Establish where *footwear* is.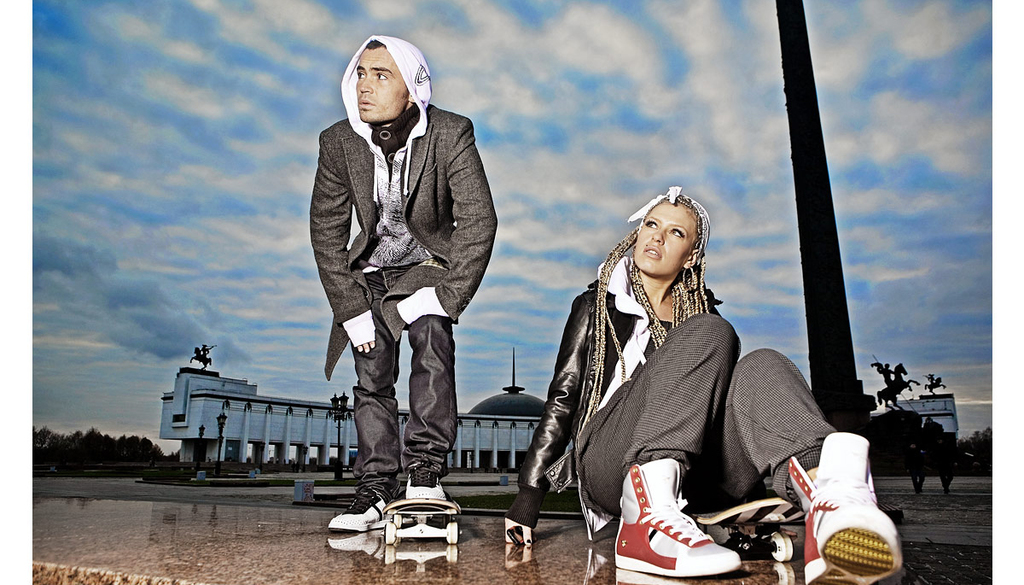
Established at bbox=[784, 433, 906, 584].
